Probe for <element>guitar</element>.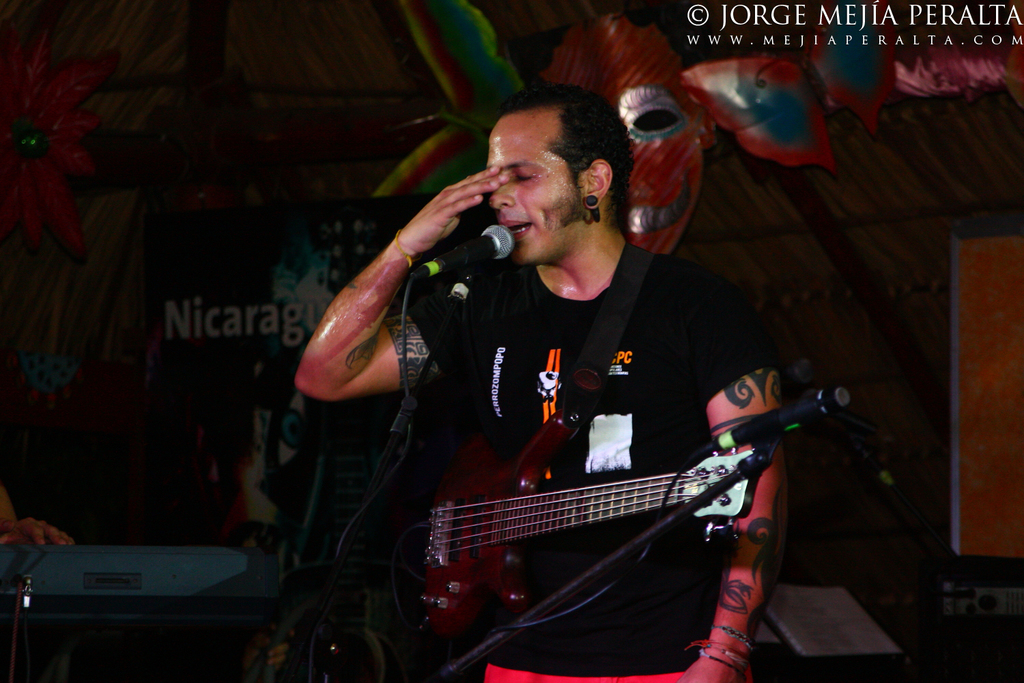
Probe result: rect(406, 432, 793, 619).
